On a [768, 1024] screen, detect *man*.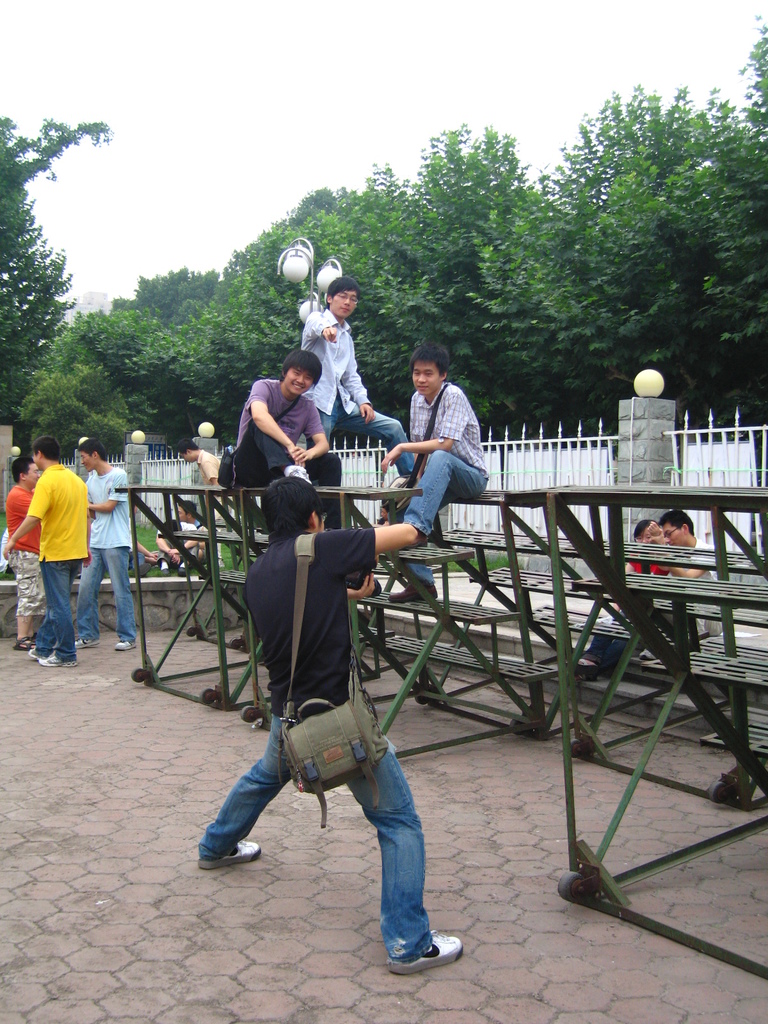
[left=177, top=433, right=234, bottom=502].
